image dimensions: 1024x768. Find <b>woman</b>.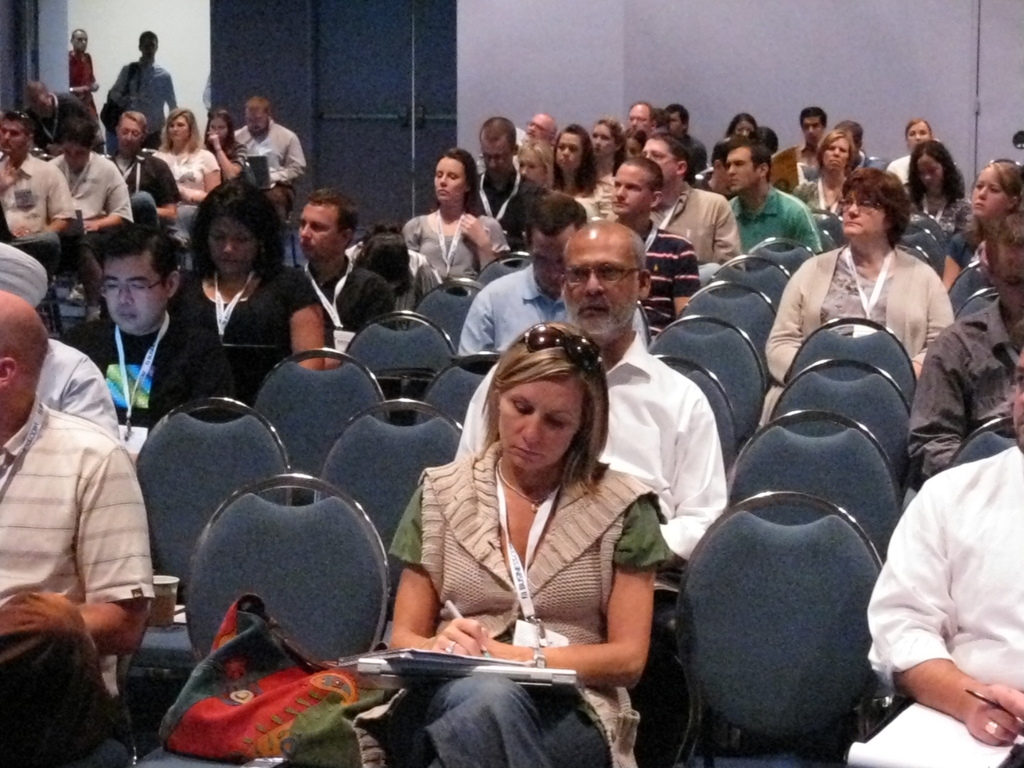
BBox(726, 108, 753, 150).
